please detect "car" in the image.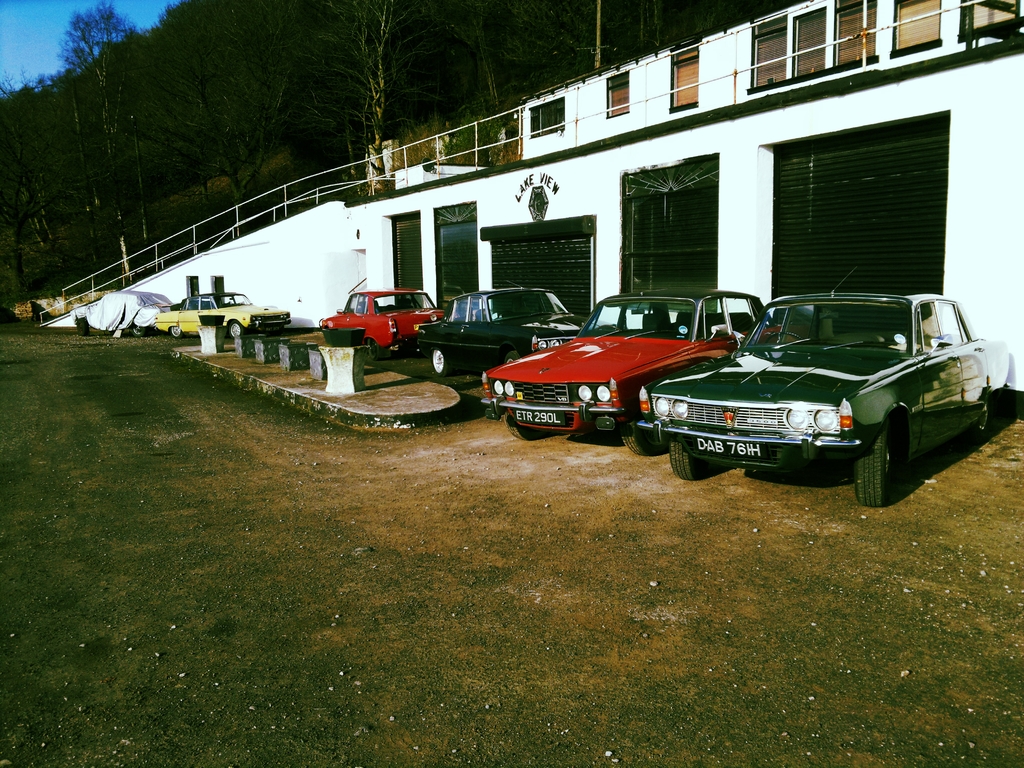
316:286:447:358.
